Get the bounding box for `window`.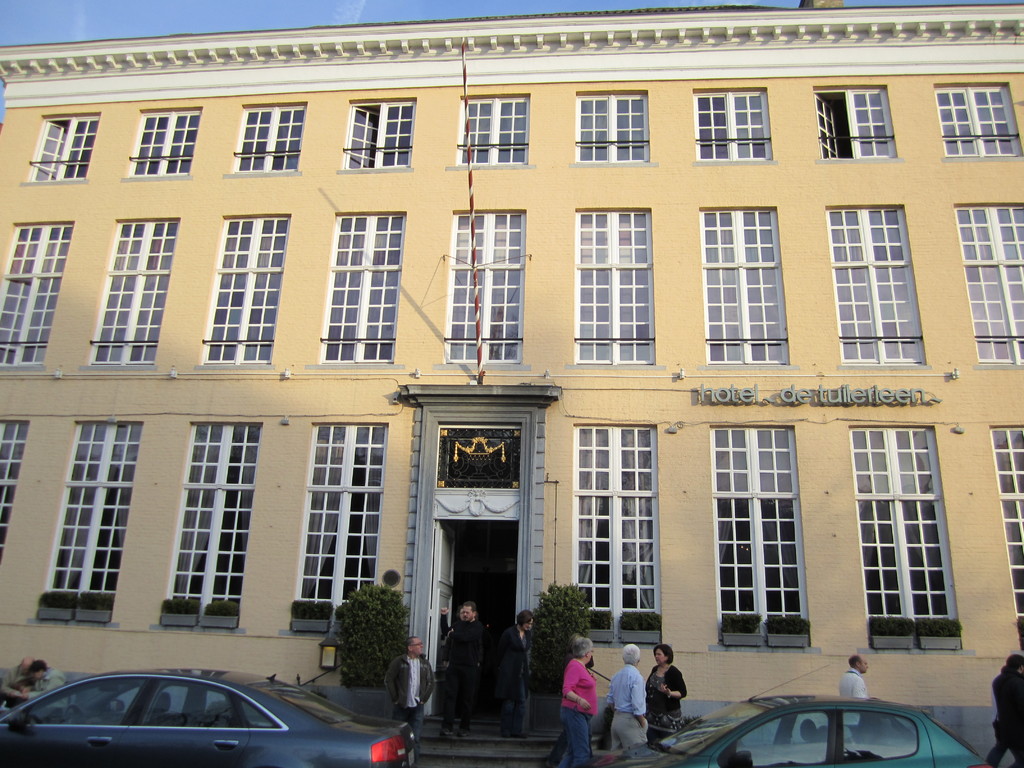
x1=989 y1=422 x2=1023 y2=644.
